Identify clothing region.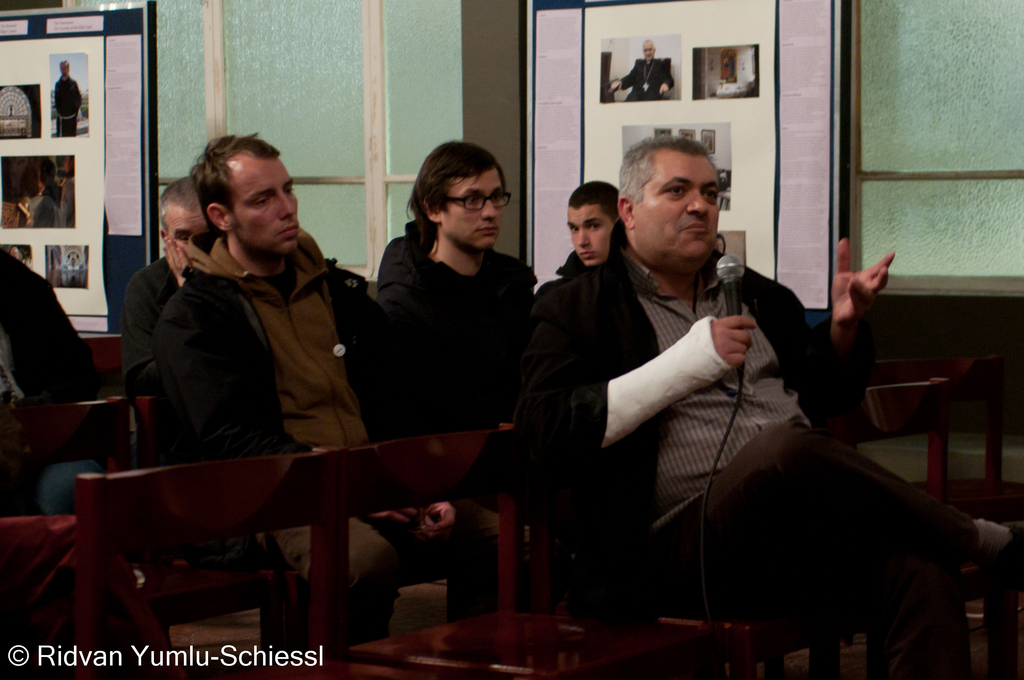
Region: <box>42,183,57,200</box>.
